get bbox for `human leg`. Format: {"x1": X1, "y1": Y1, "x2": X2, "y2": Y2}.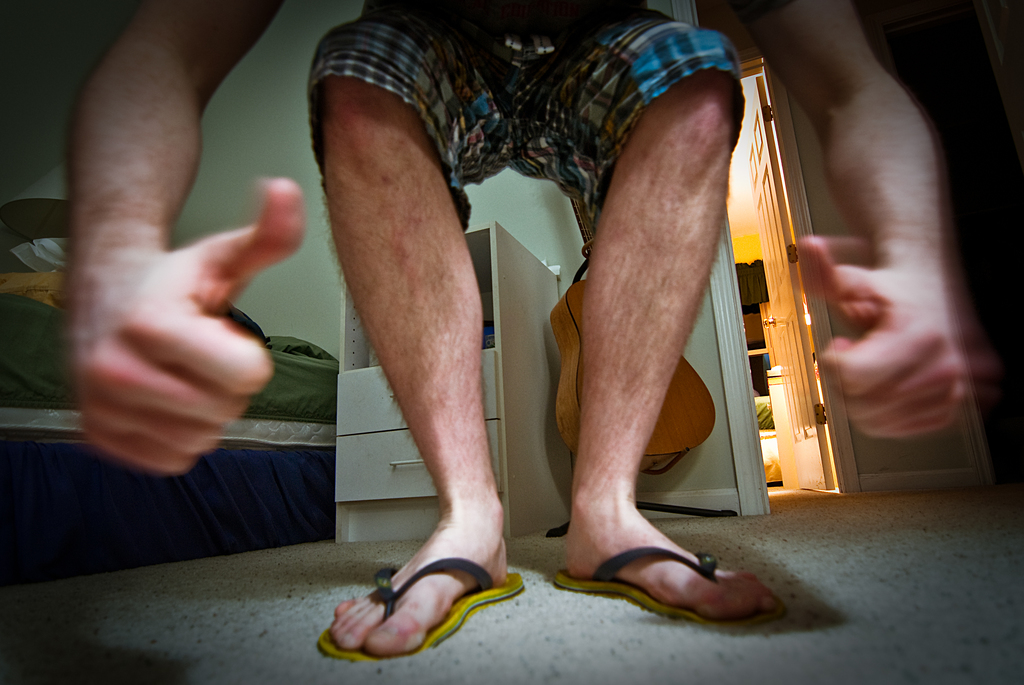
{"x1": 313, "y1": 5, "x2": 521, "y2": 673}.
